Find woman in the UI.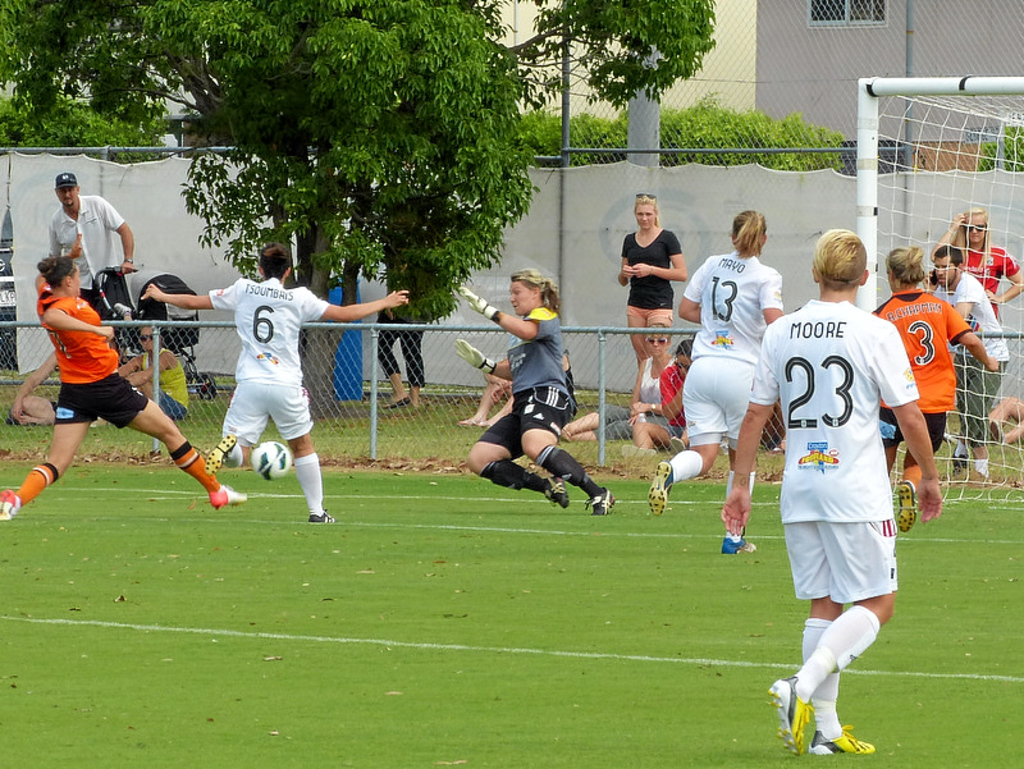
UI element at 118/324/193/417.
